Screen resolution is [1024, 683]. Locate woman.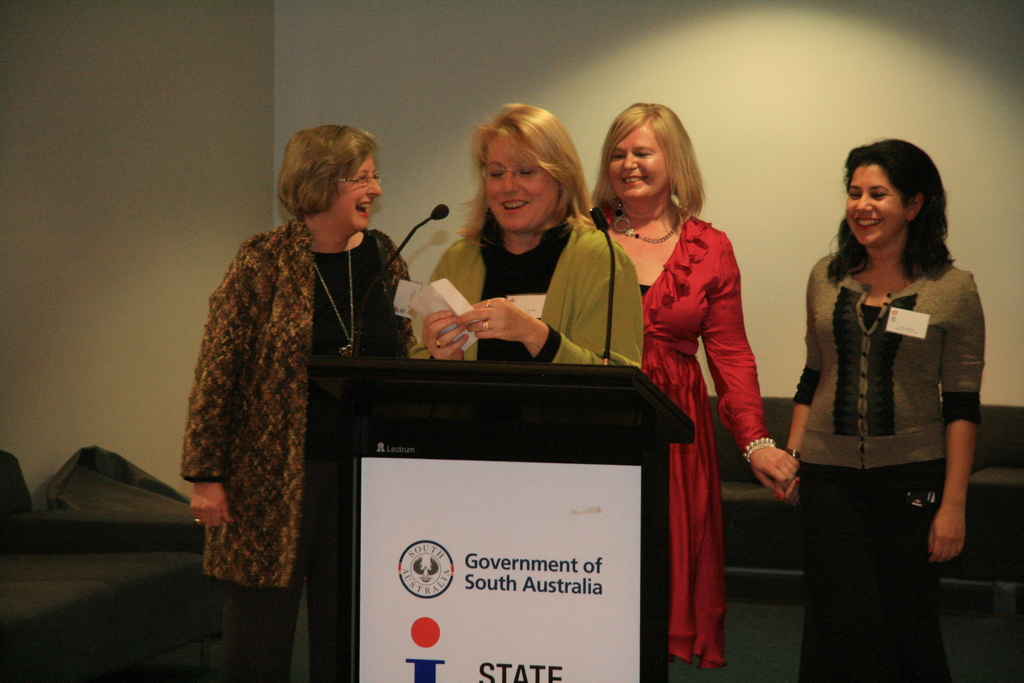
bbox=[410, 101, 646, 381].
